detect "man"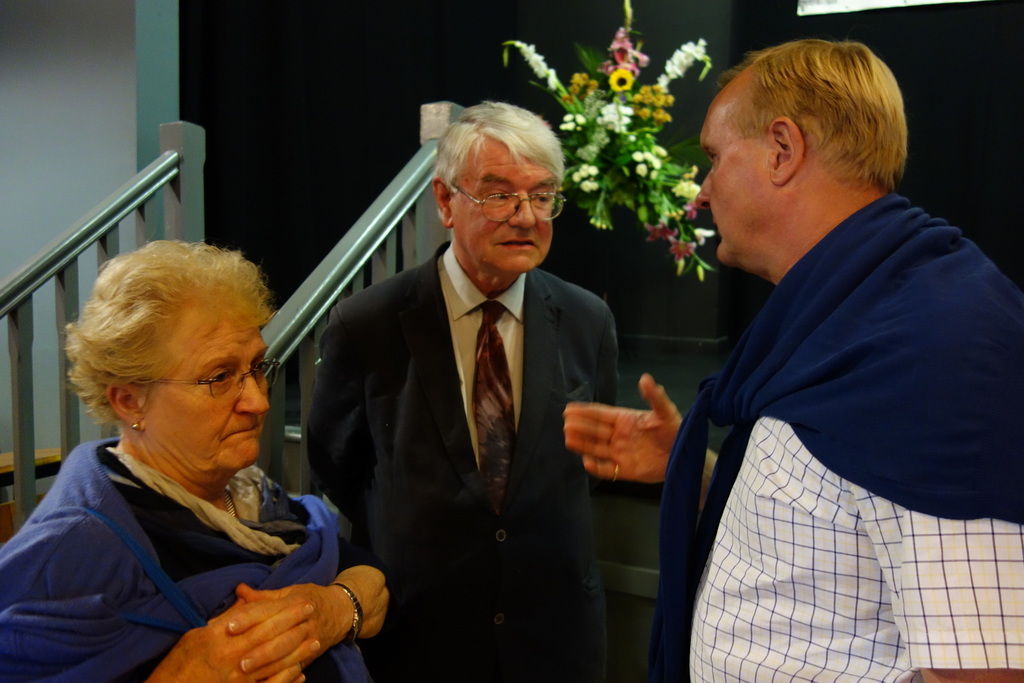
<bbox>624, 23, 1011, 682</bbox>
